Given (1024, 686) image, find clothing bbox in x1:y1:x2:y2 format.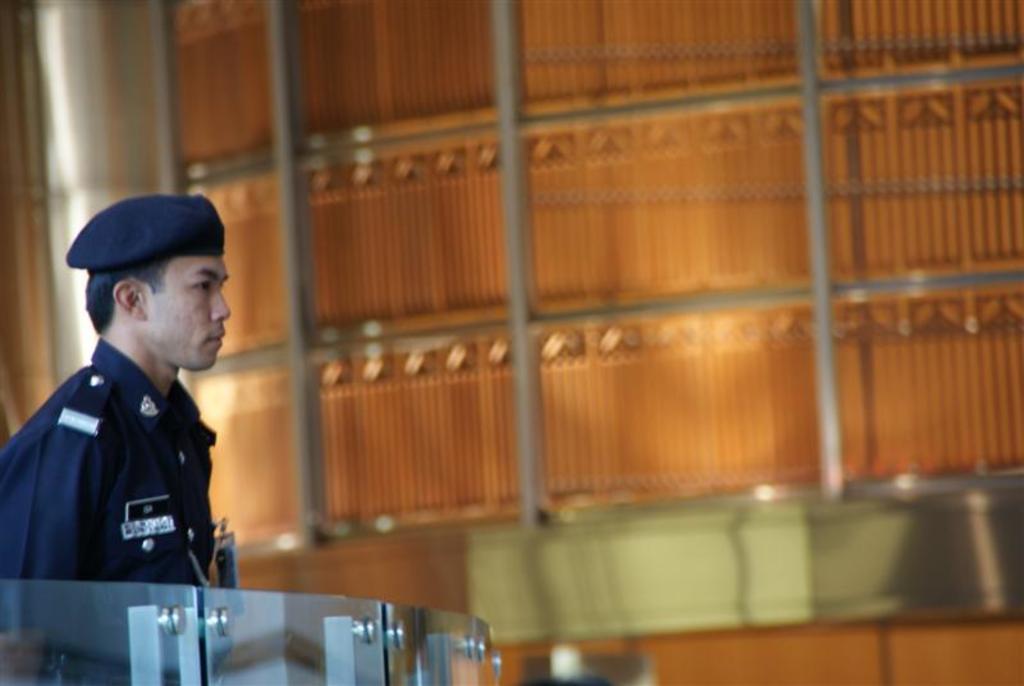
3:342:216:685.
